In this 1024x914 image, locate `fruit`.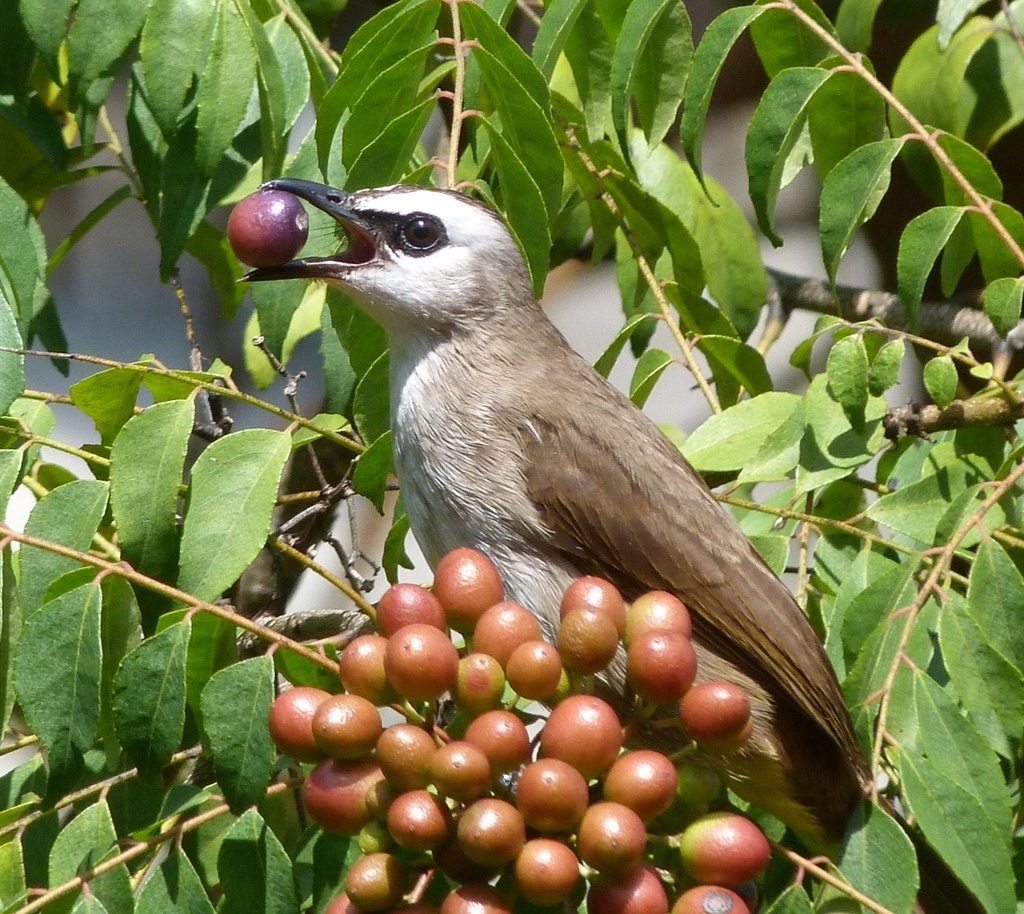
Bounding box: <box>438,883,516,913</box>.
